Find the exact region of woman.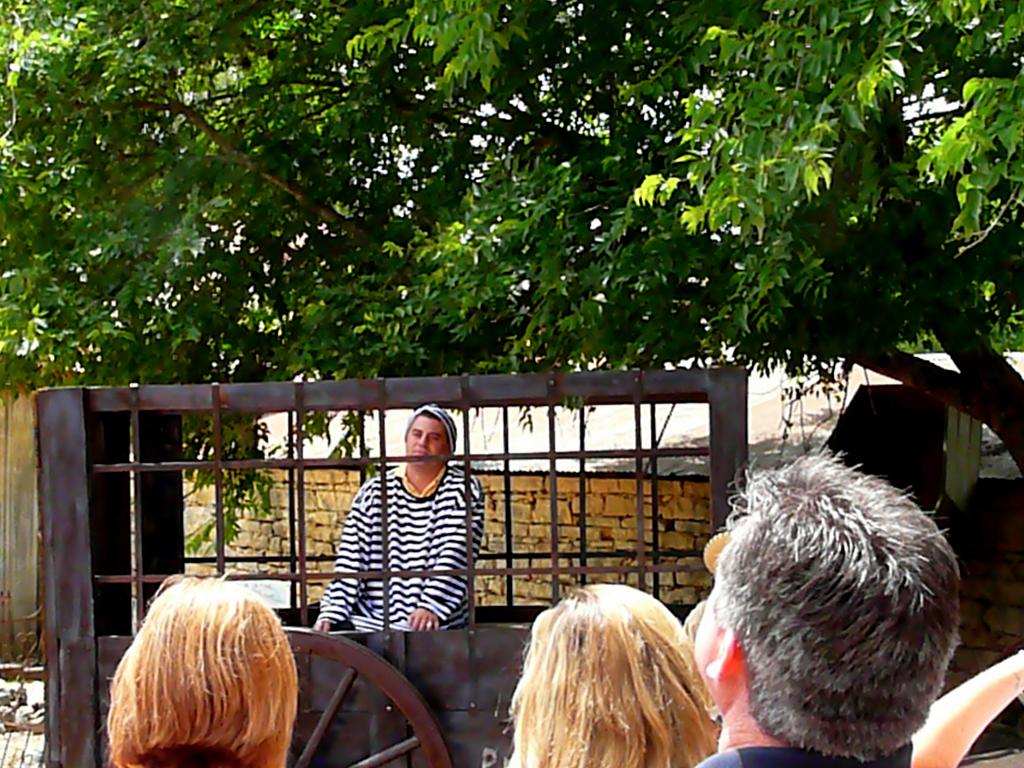
Exact region: Rect(101, 570, 298, 767).
